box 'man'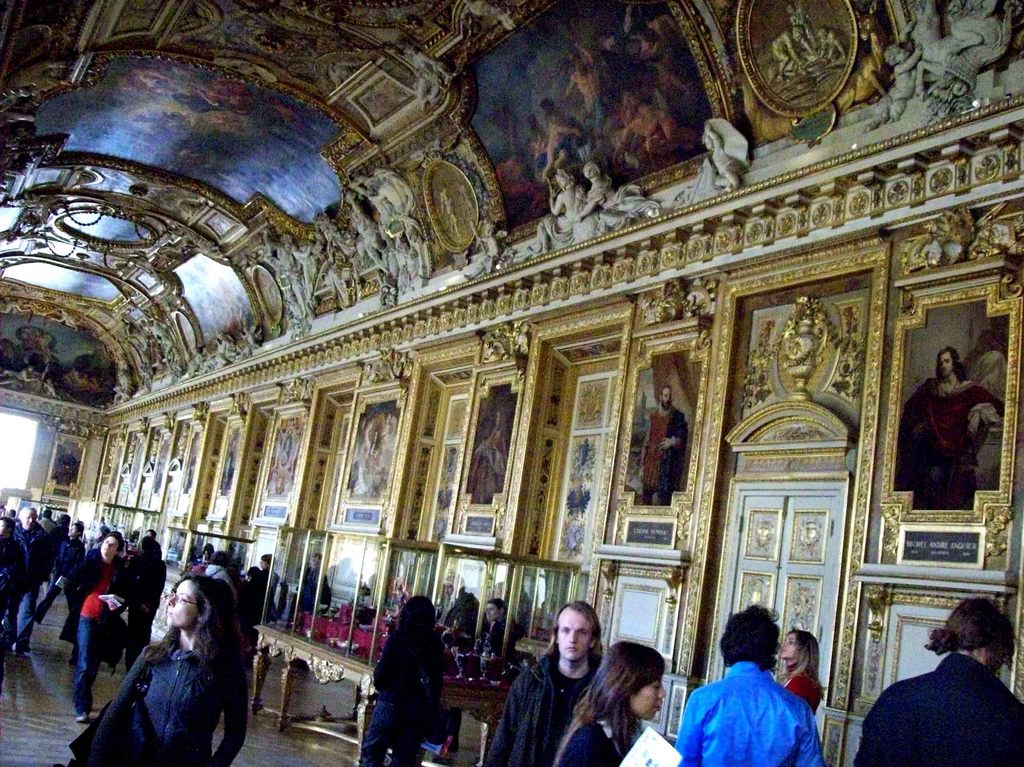
bbox=[675, 604, 825, 766]
